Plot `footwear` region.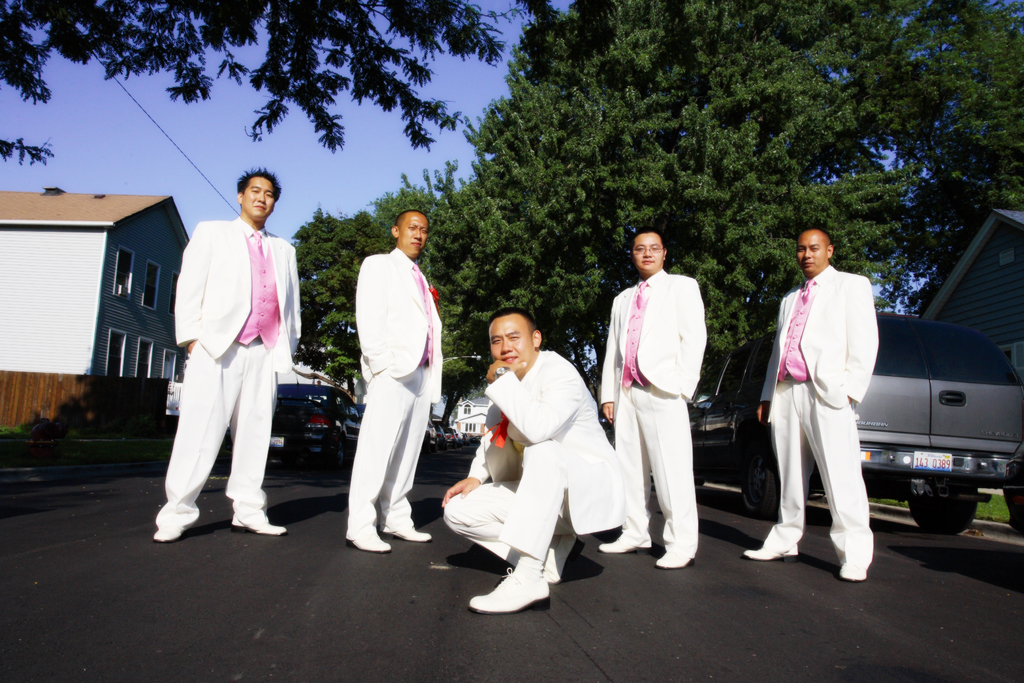
Plotted at BBox(742, 543, 801, 564).
